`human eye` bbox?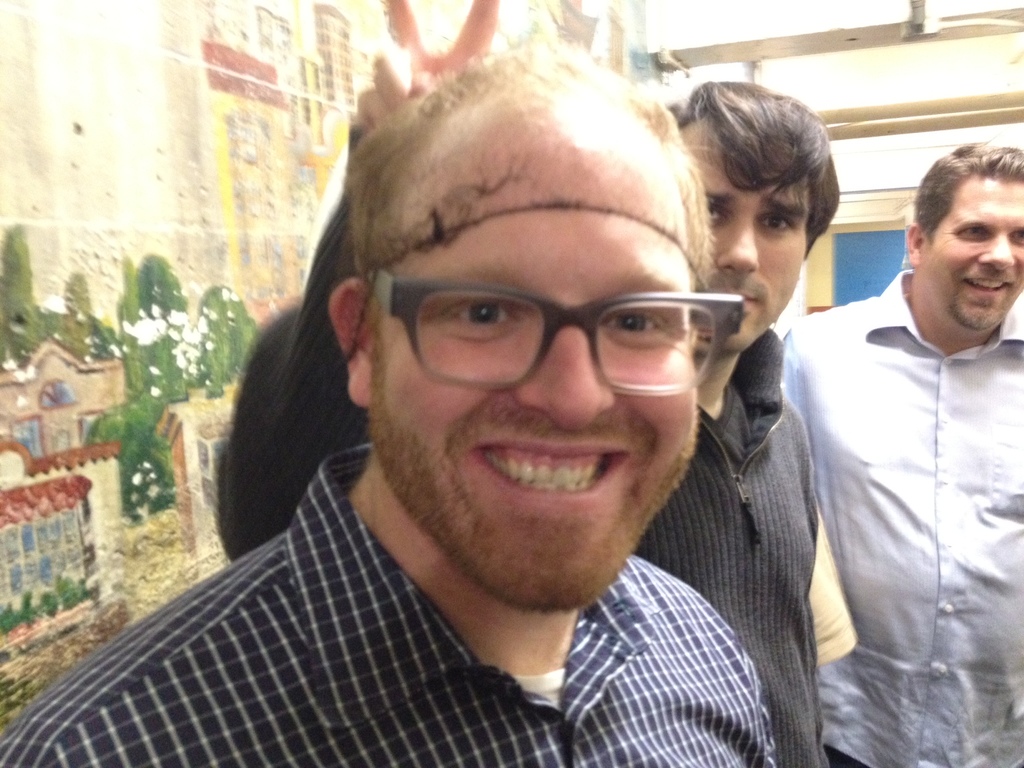
BBox(605, 307, 675, 347)
